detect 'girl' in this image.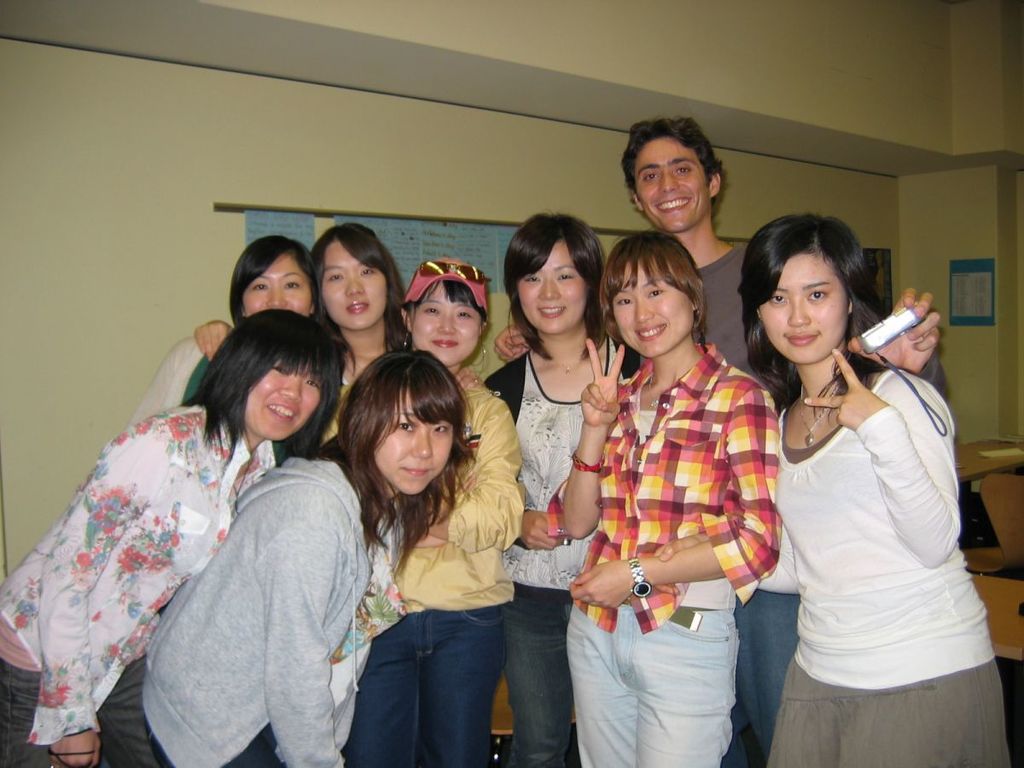
Detection: region(314, 219, 394, 436).
